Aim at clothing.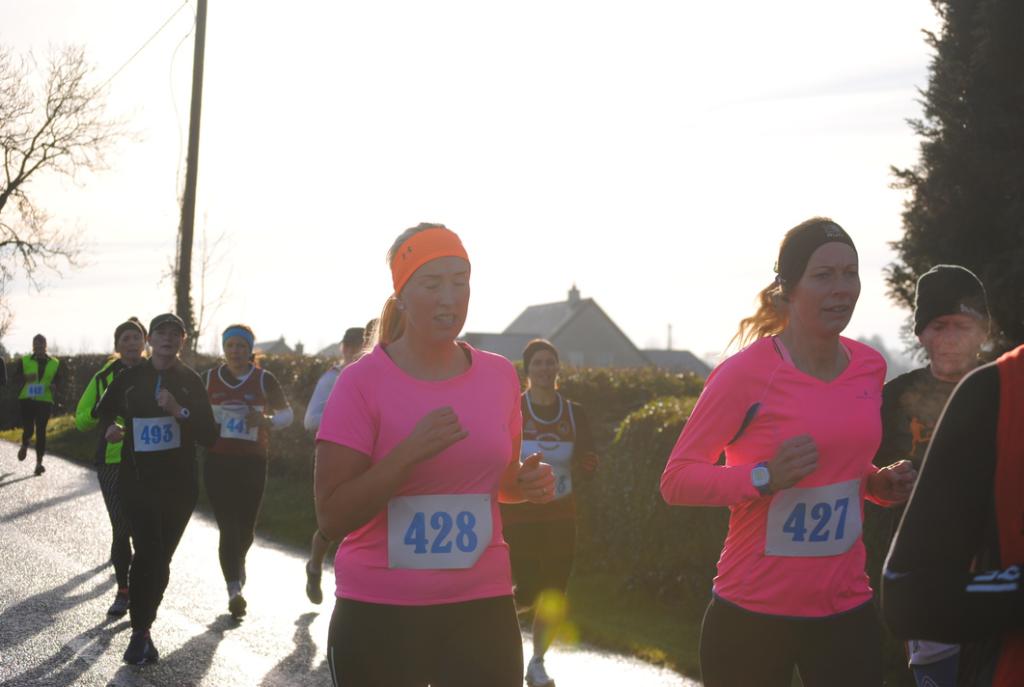
Aimed at box=[201, 357, 296, 593].
